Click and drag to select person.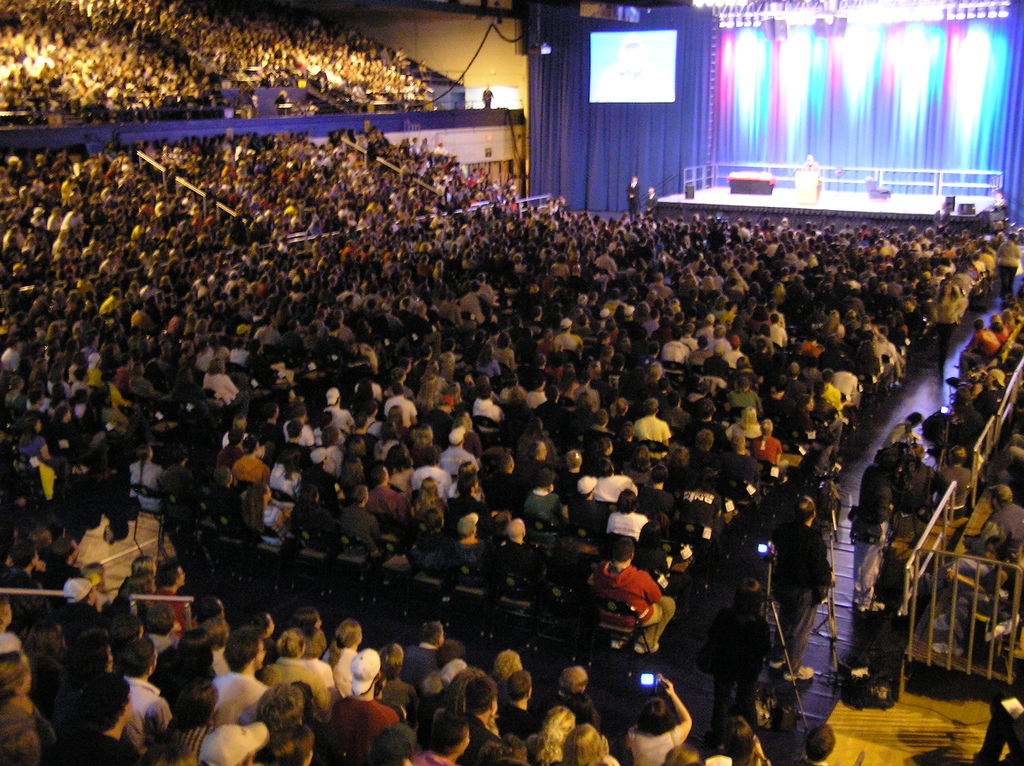
Selection: bbox=(0, 721, 40, 765).
